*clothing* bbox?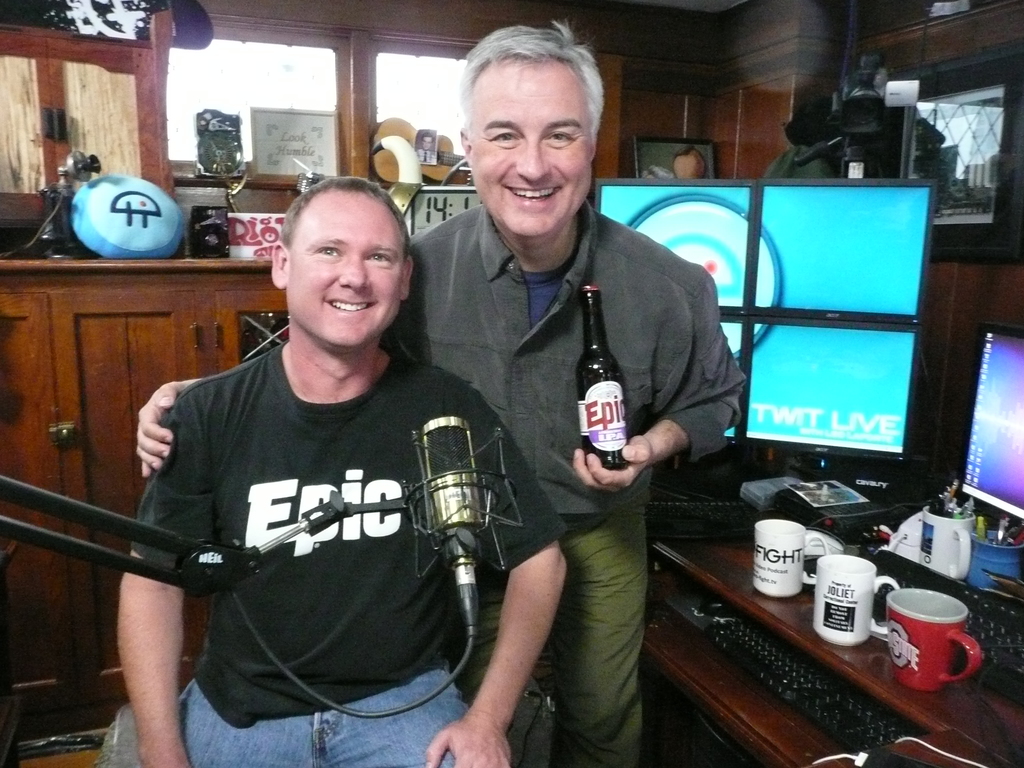
box=[341, 202, 767, 767]
